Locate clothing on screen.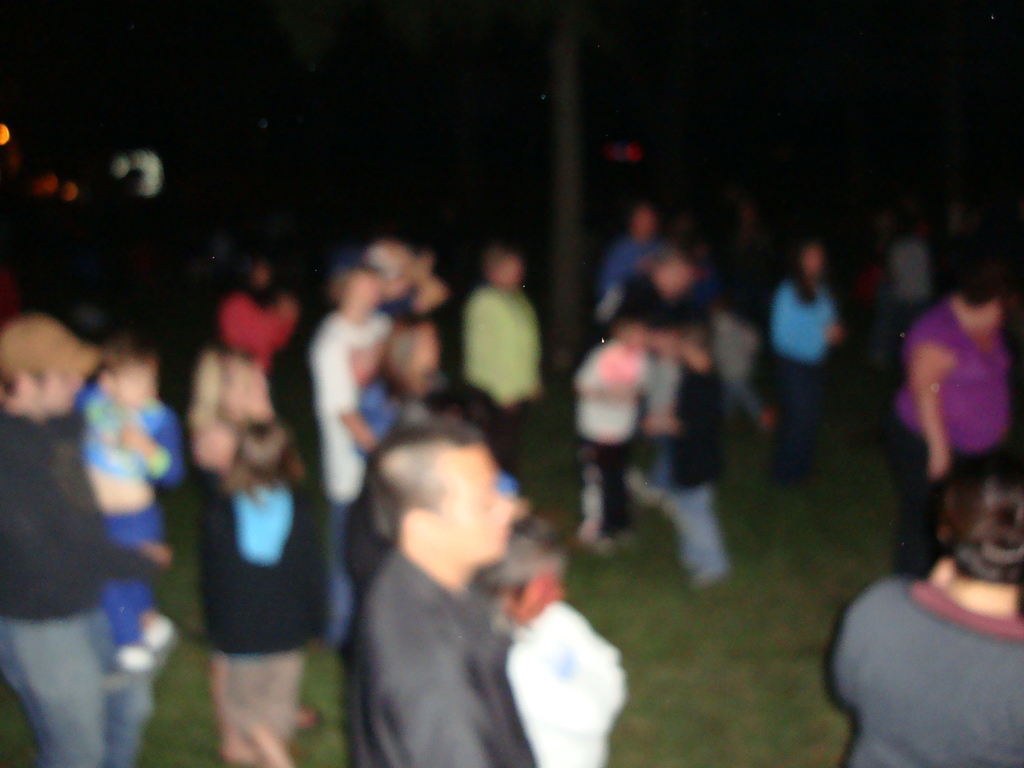
On screen at (570,318,647,538).
